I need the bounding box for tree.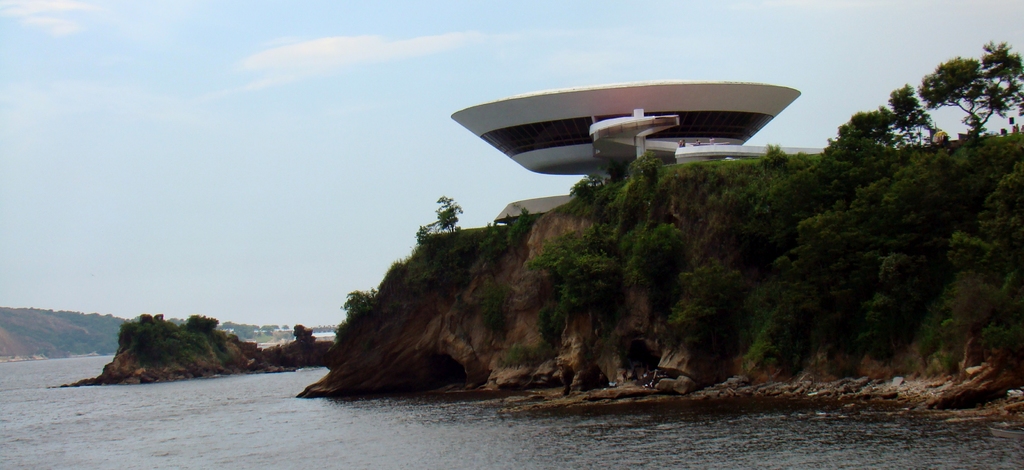
Here it is: 436,194,463,235.
